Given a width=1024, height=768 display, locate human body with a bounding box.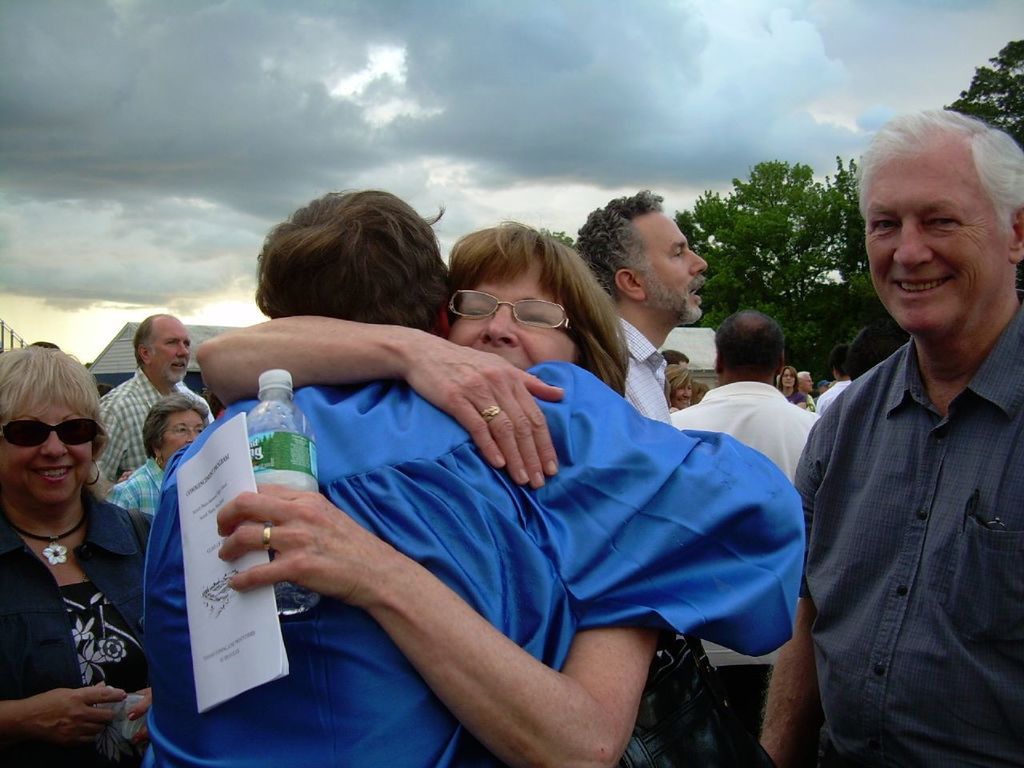
Located: <box>138,189,811,767</box>.
